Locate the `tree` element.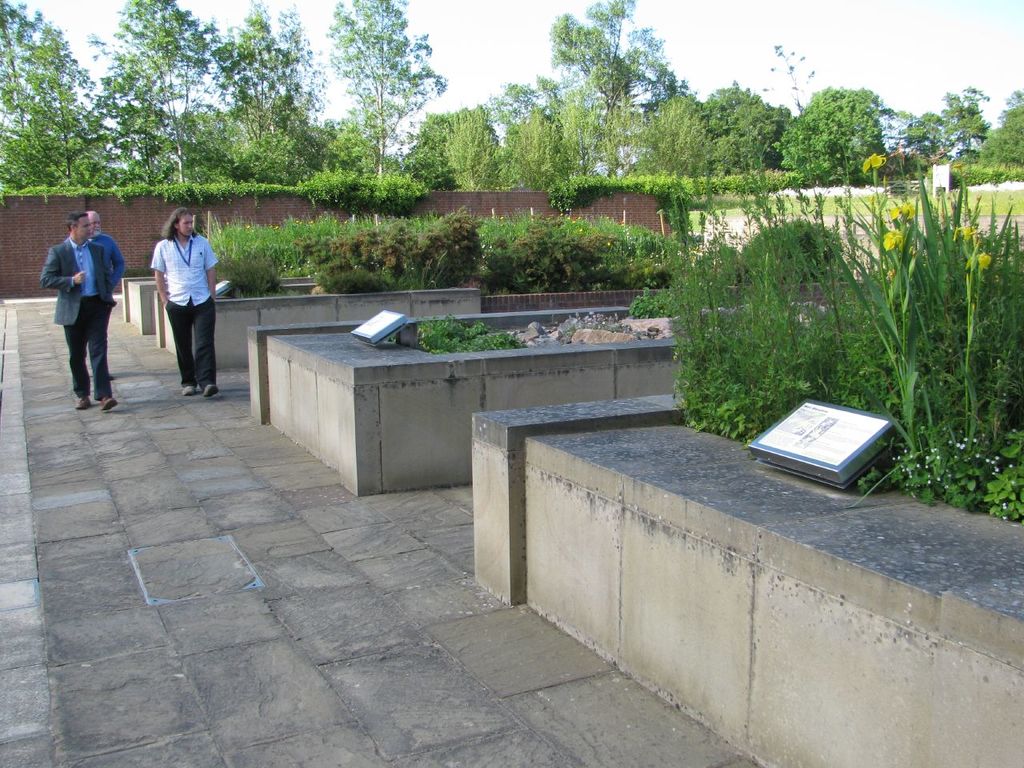
Element bbox: (321,0,447,186).
